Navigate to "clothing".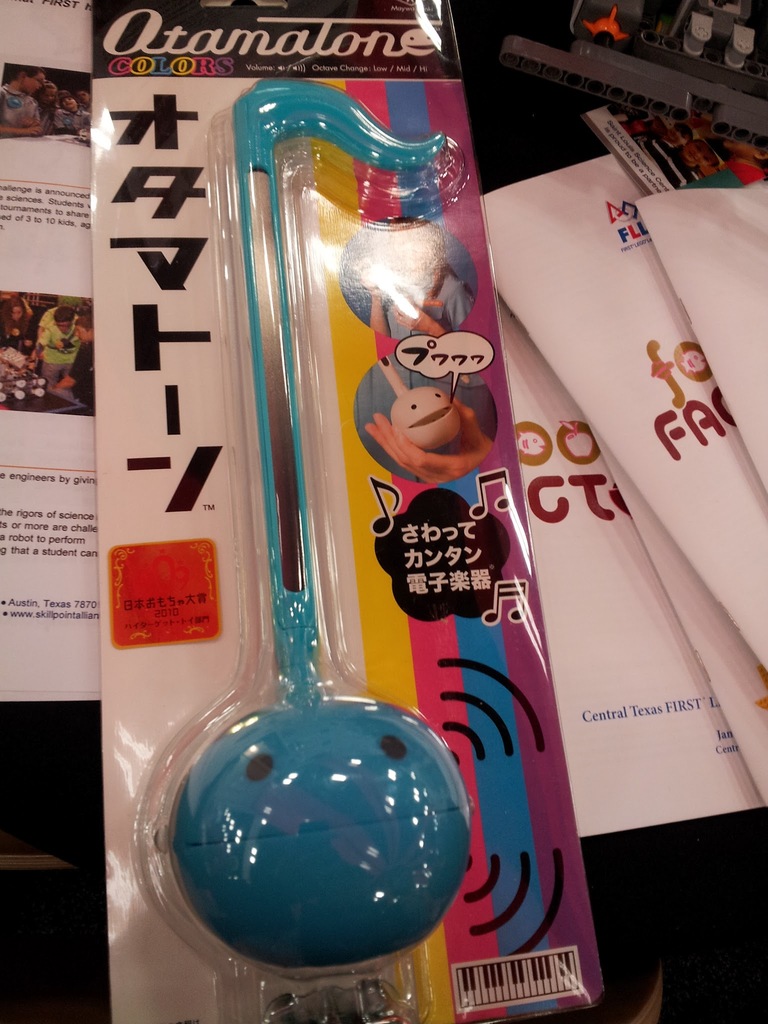
Navigation target: (39,305,60,325).
